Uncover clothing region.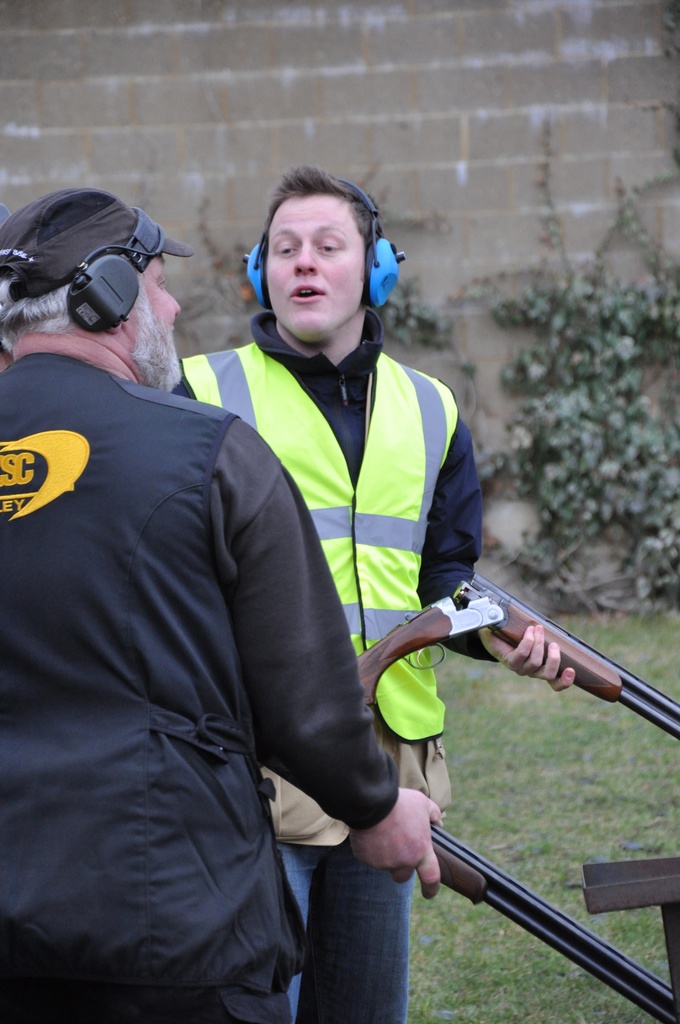
Uncovered: pyautogui.locateOnScreen(156, 302, 485, 1023).
